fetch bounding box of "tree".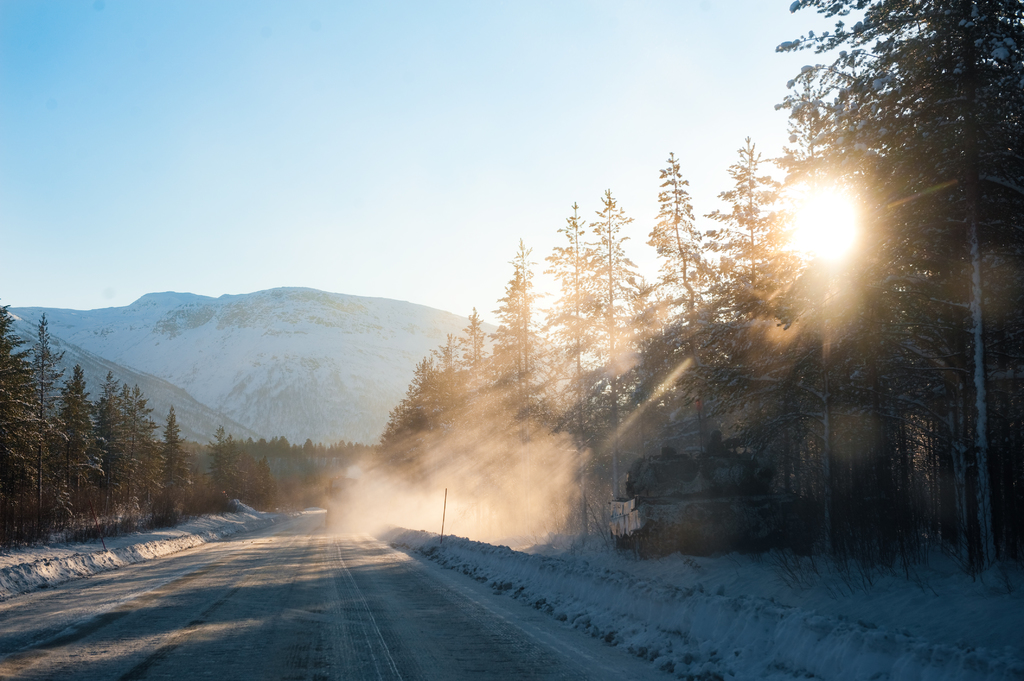
Bbox: left=446, top=314, right=493, bottom=447.
